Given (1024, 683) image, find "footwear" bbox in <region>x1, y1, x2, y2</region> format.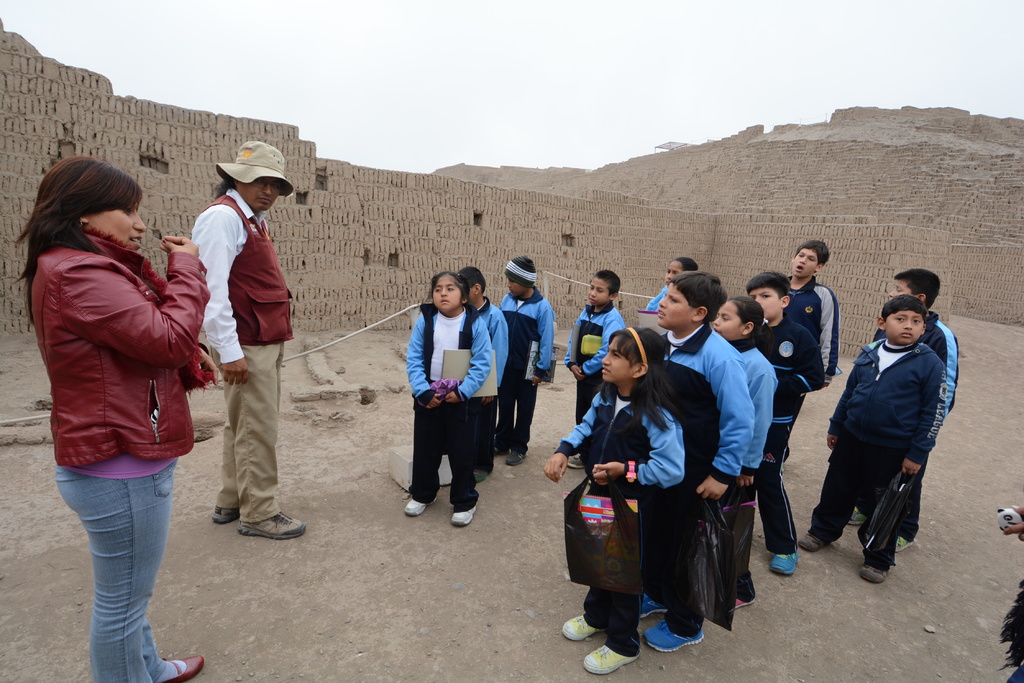
<region>471, 462, 495, 486</region>.
